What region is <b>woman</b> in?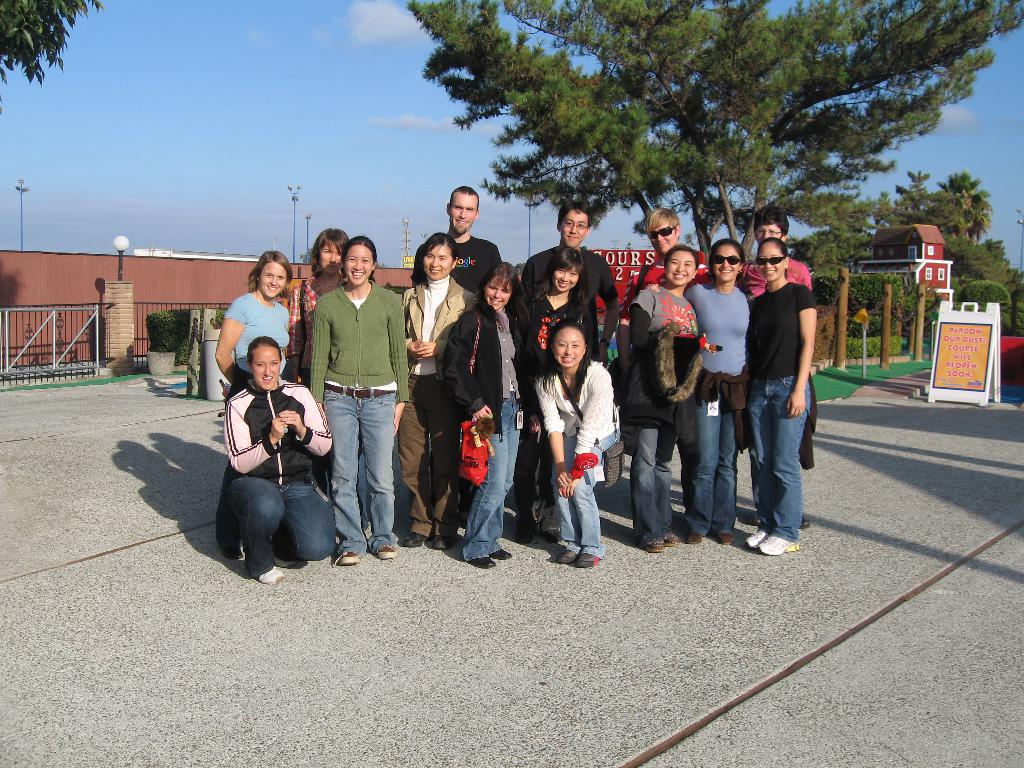
<box>627,242,703,554</box>.
